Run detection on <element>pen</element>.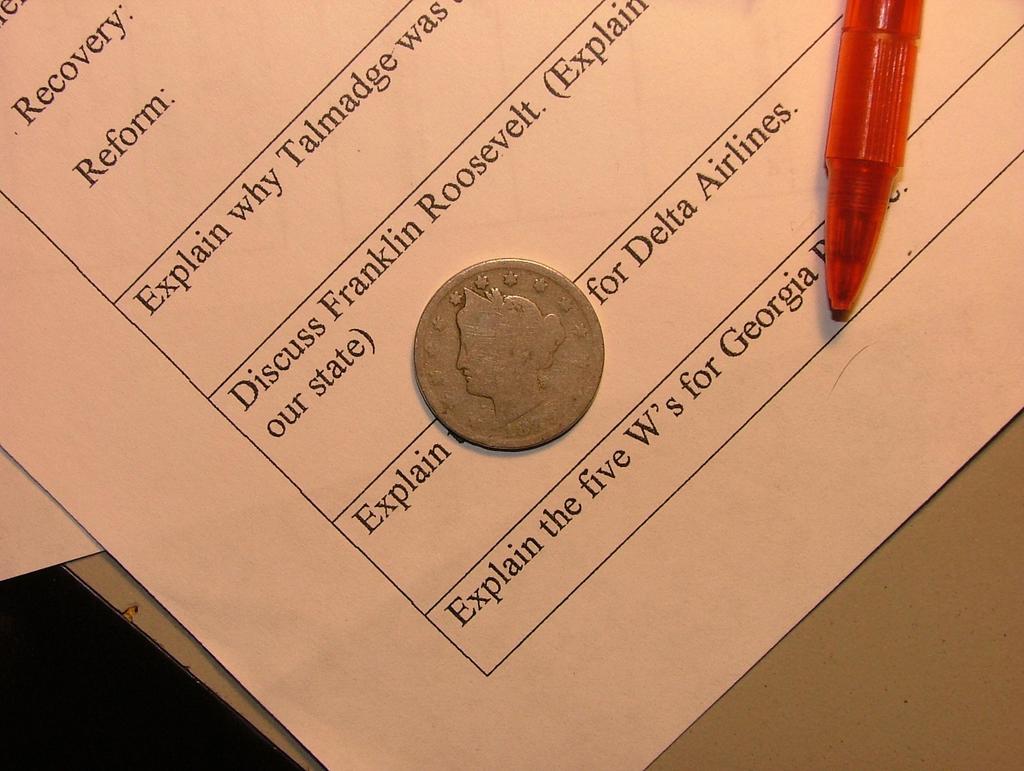
Result: detection(820, 0, 926, 323).
